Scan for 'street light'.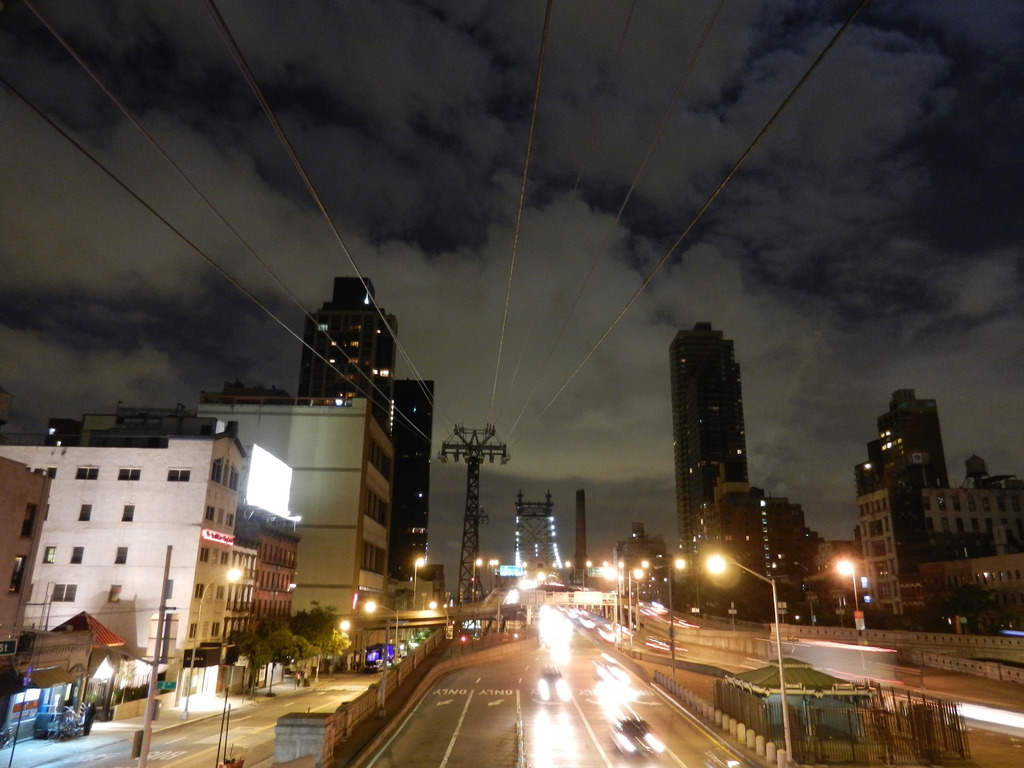
Scan result: (left=426, top=597, right=451, bottom=637).
